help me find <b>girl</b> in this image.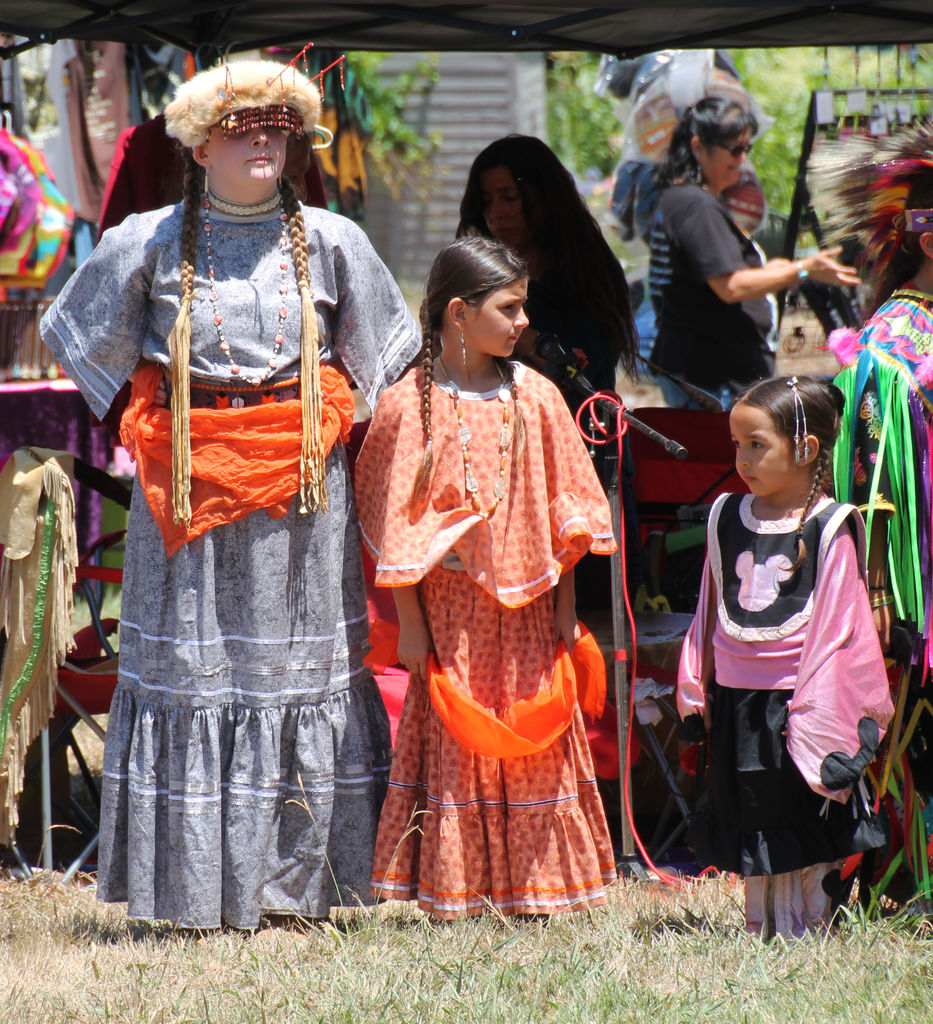
Found it: crop(665, 387, 891, 925).
